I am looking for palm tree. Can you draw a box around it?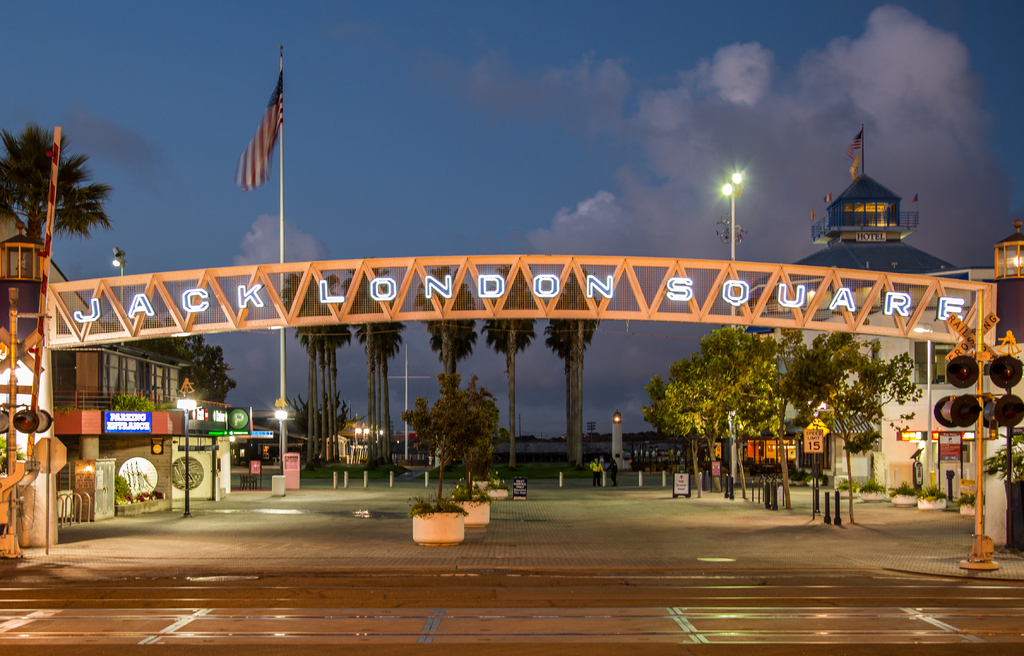
Sure, the bounding box is bbox=(488, 271, 540, 475).
